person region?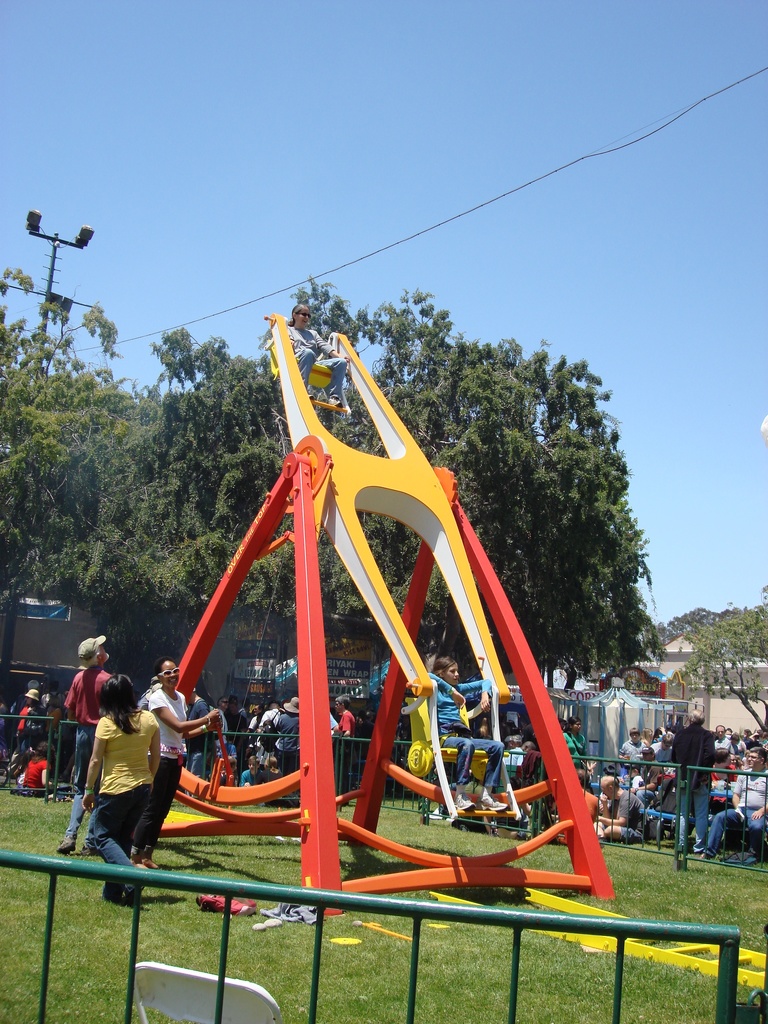
left=662, top=708, right=722, bottom=858
